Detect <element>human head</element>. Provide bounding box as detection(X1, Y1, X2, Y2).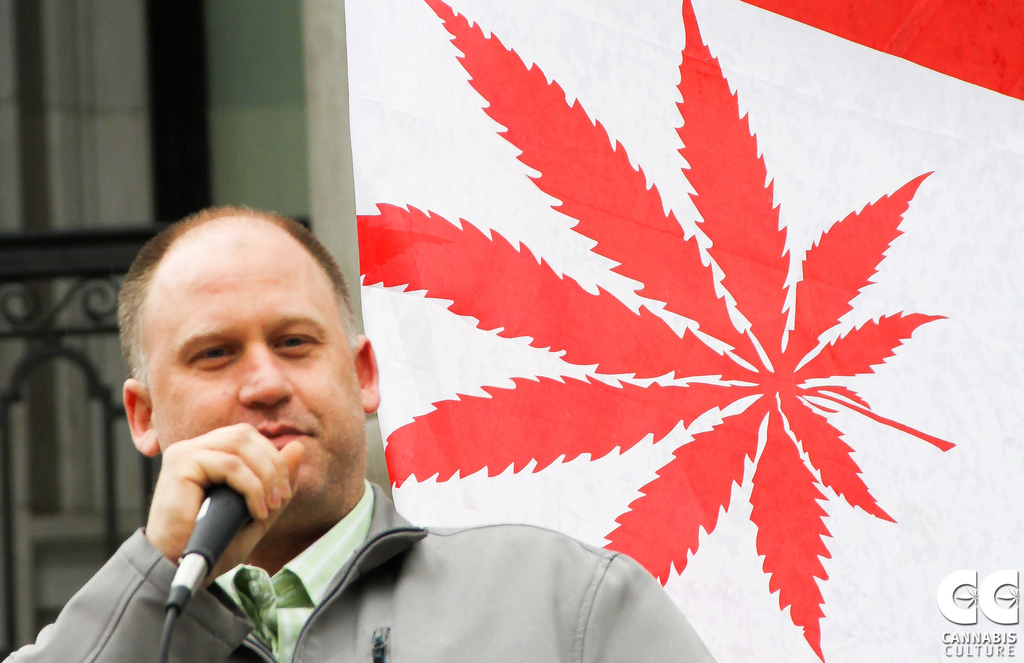
detection(112, 209, 360, 502).
